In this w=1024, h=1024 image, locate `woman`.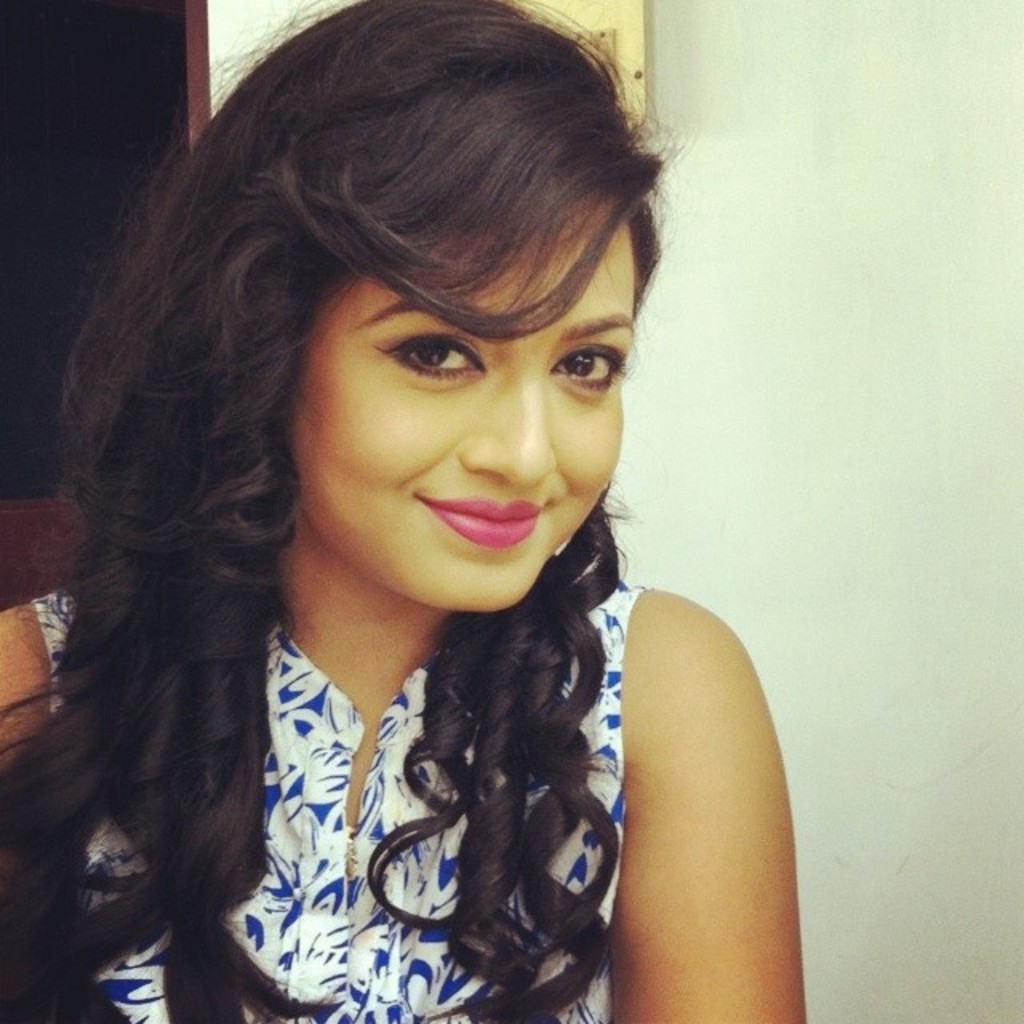
Bounding box: <region>0, 22, 838, 1023</region>.
